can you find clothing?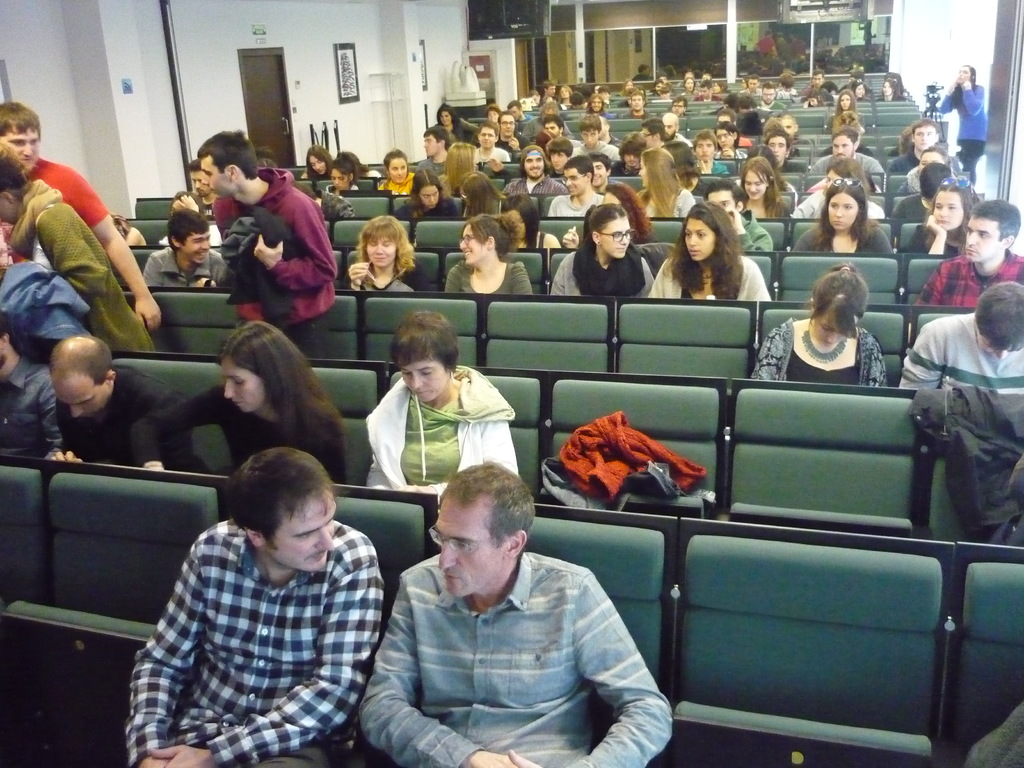
Yes, bounding box: rect(615, 164, 636, 175).
